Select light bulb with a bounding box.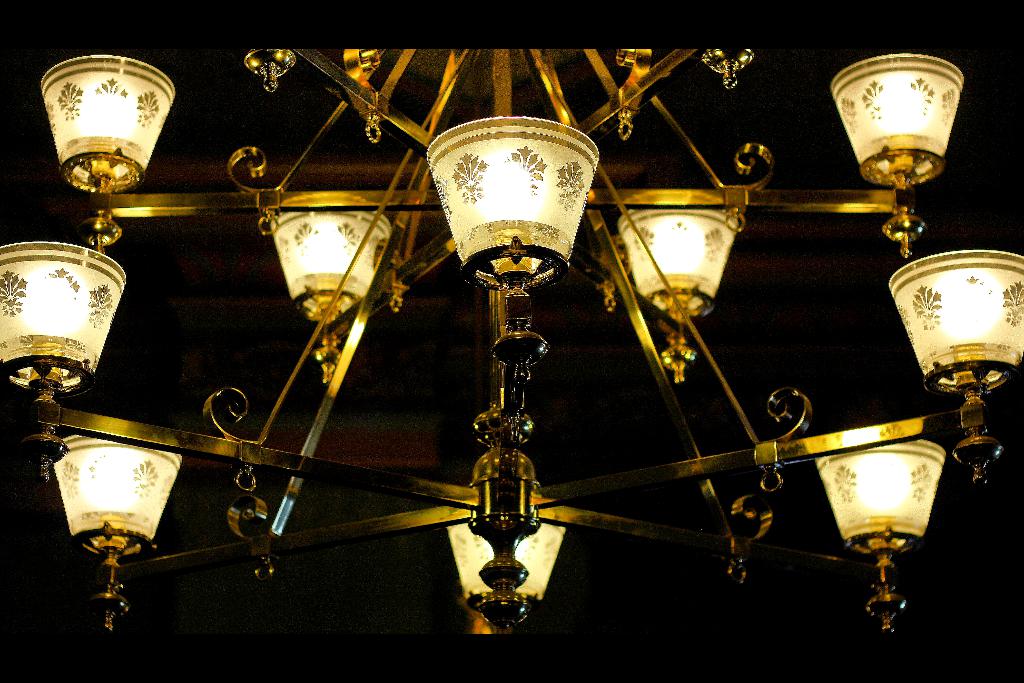
x1=77 y1=74 x2=139 y2=183.
